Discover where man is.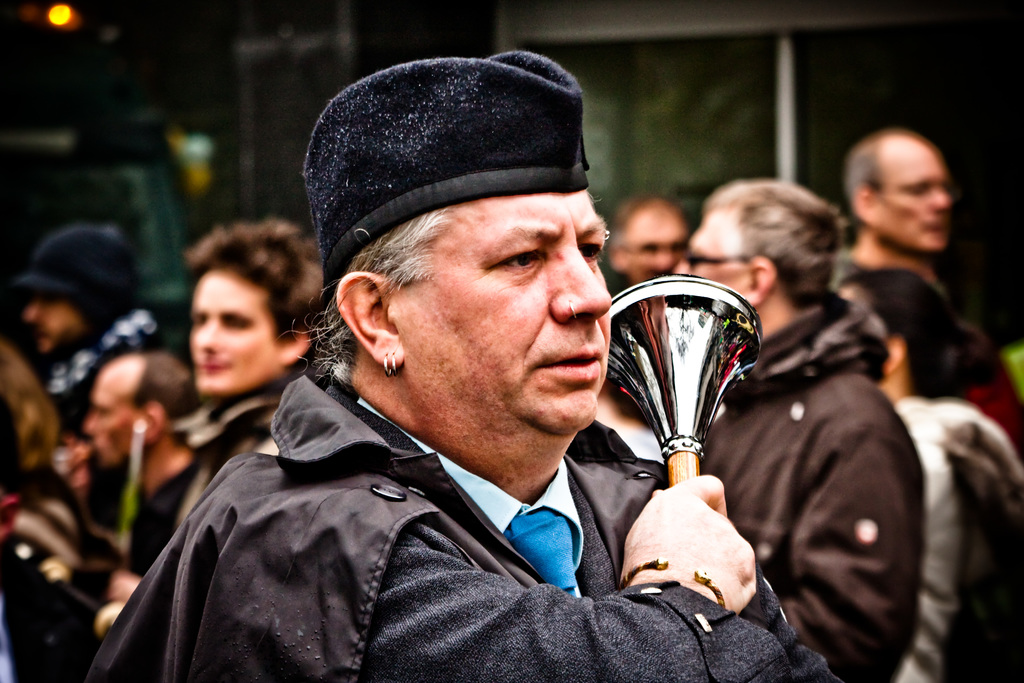
Discovered at 3/215/172/436.
